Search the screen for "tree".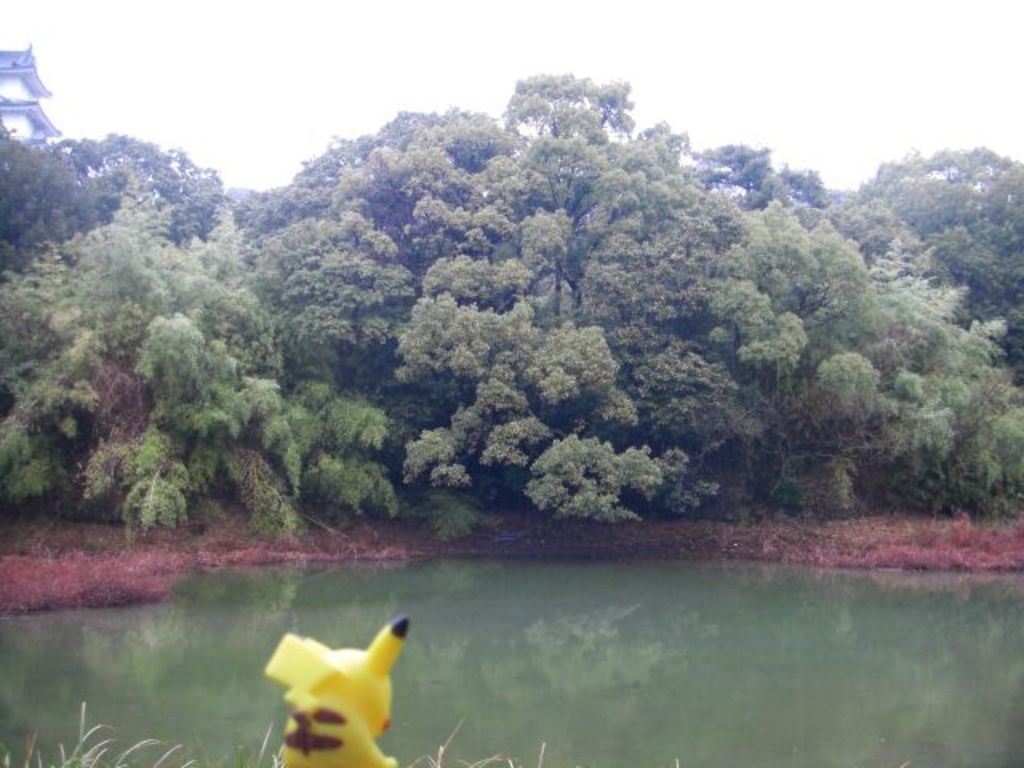
Found at rect(622, 328, 771, 504).
